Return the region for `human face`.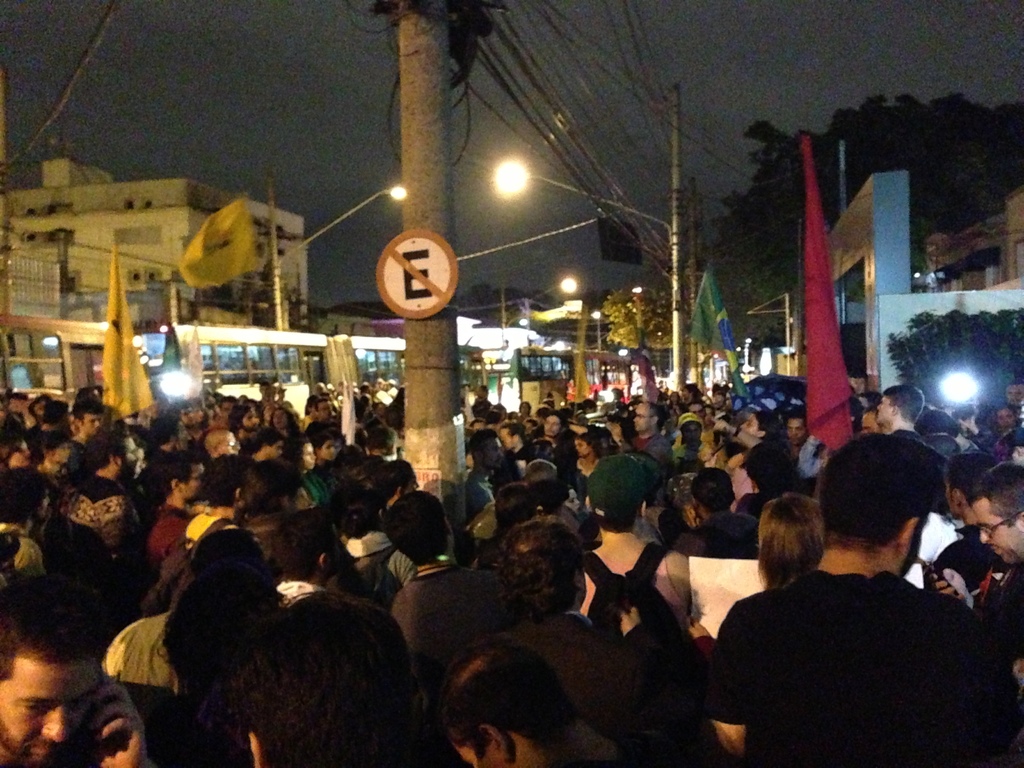
741,416,758,440.
